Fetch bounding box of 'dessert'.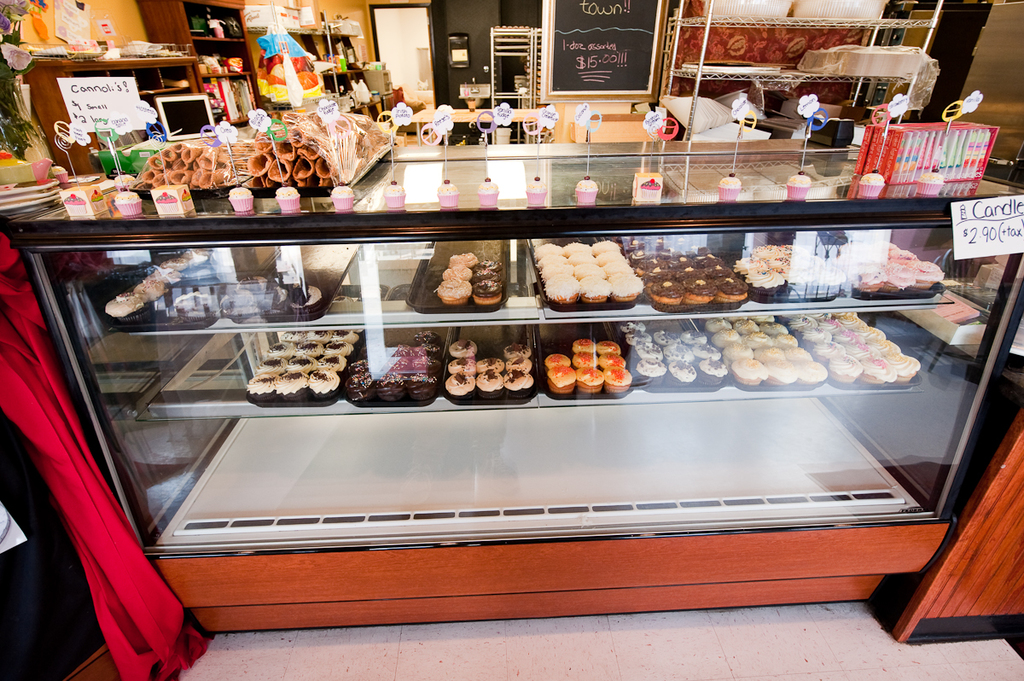
Bbox: x1=573, y1=261, x2=602, y2=276.
